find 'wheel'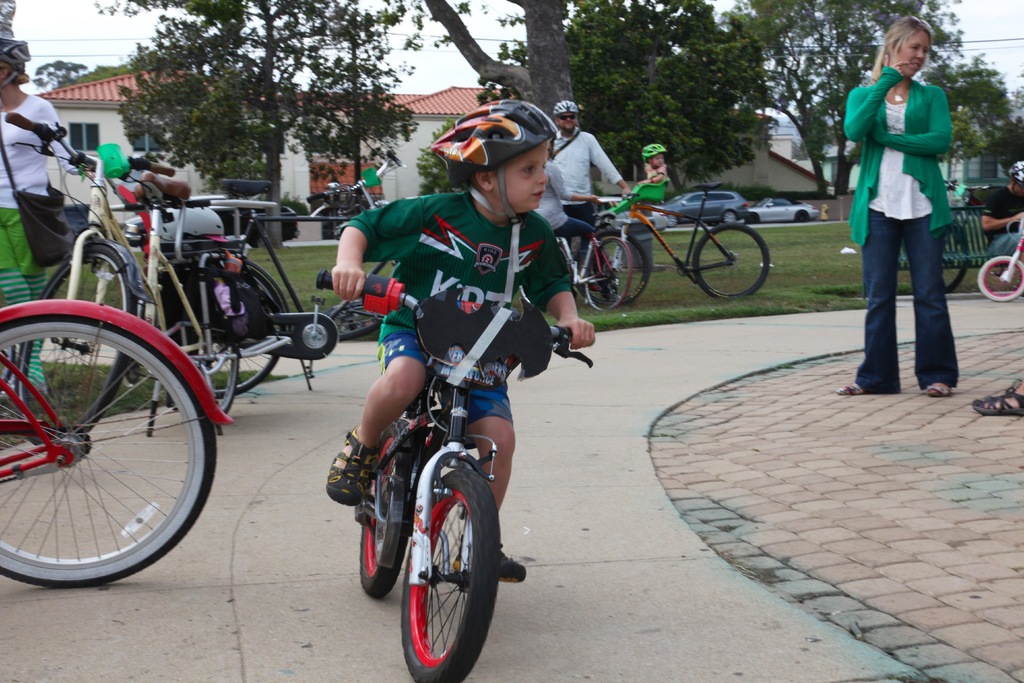
left=668, top=214, right=678, bottom=227
